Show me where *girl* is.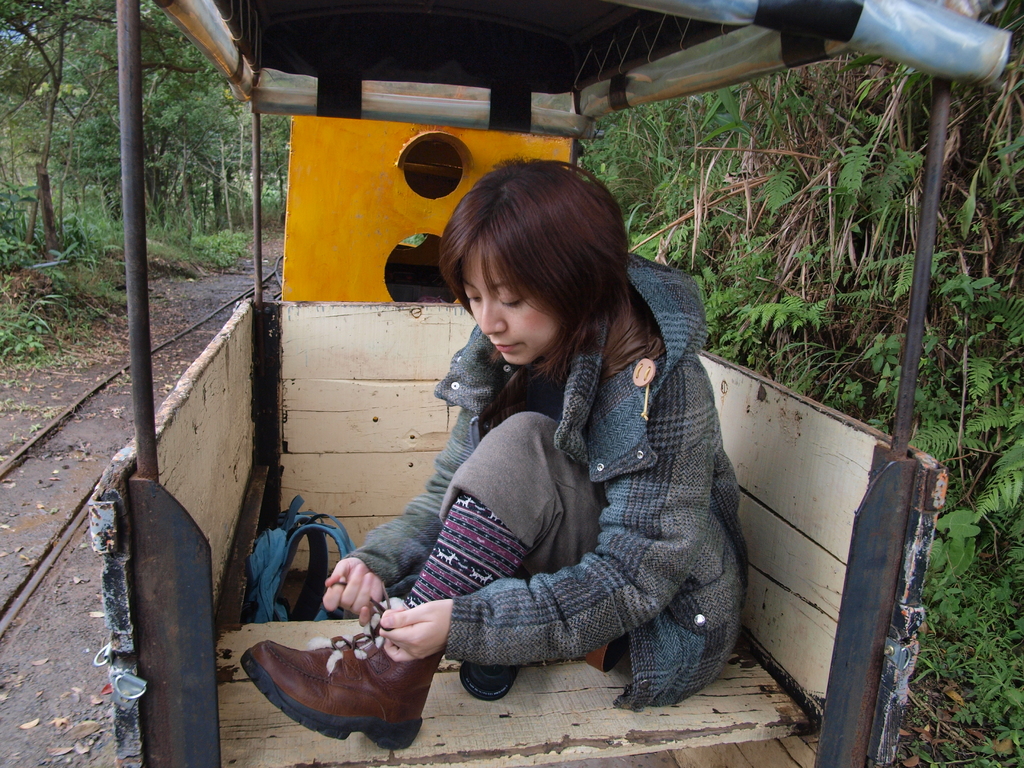
*girl* is at 241:163:752:756.
